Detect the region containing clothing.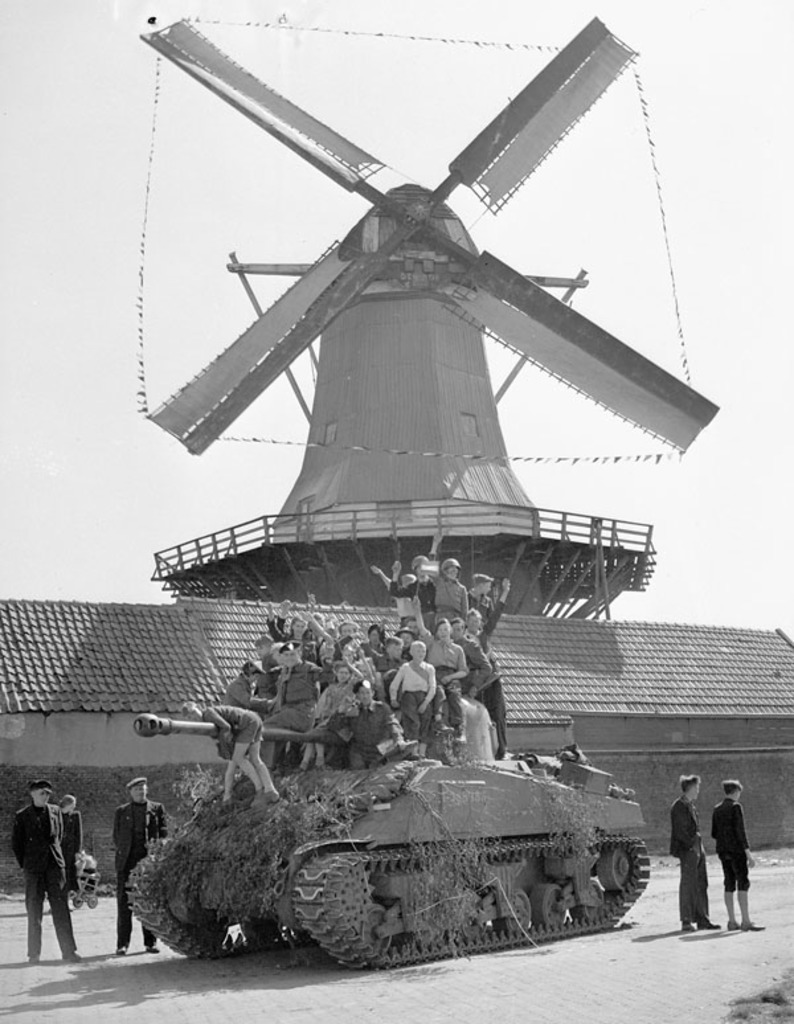
select_region(116, 803, 164, 946).
